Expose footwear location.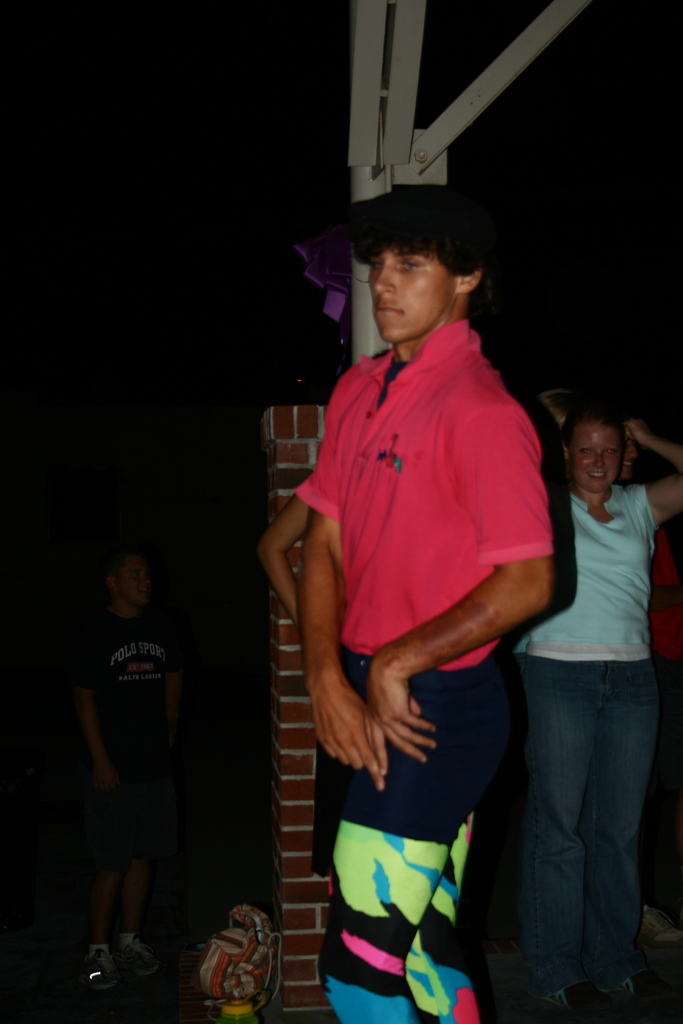
Exposed at <region>539, 969, 682, 1023</region>.
